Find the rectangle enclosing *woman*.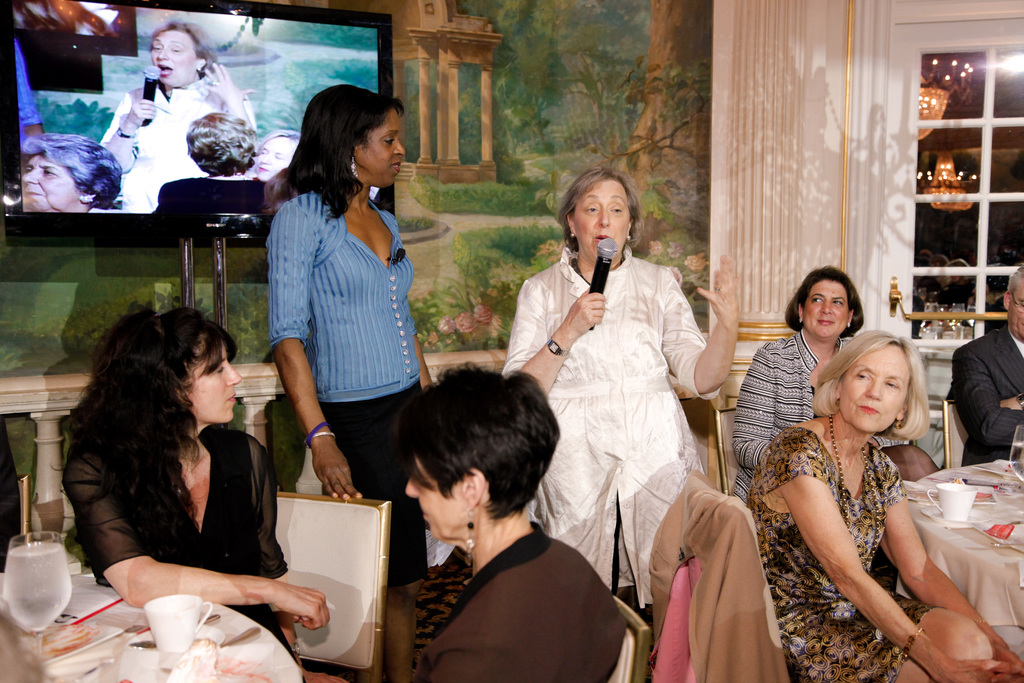
detection(252, 134, 301, 174).
